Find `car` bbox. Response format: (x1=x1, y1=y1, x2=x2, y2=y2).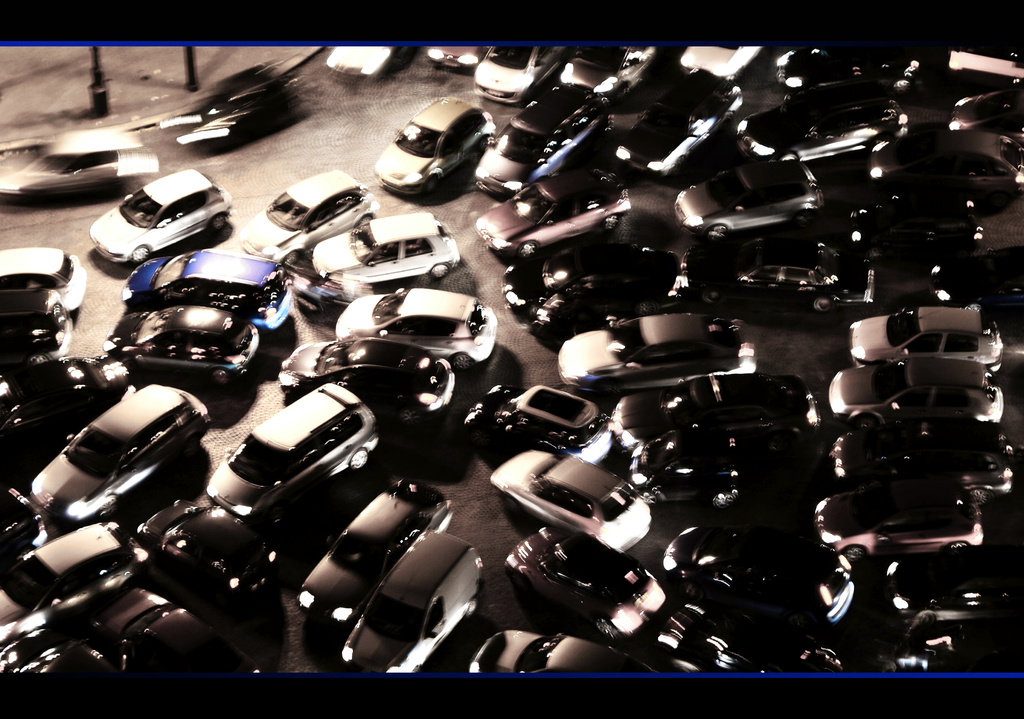
(x1=342, y1=530, x2=486, y2=679).
